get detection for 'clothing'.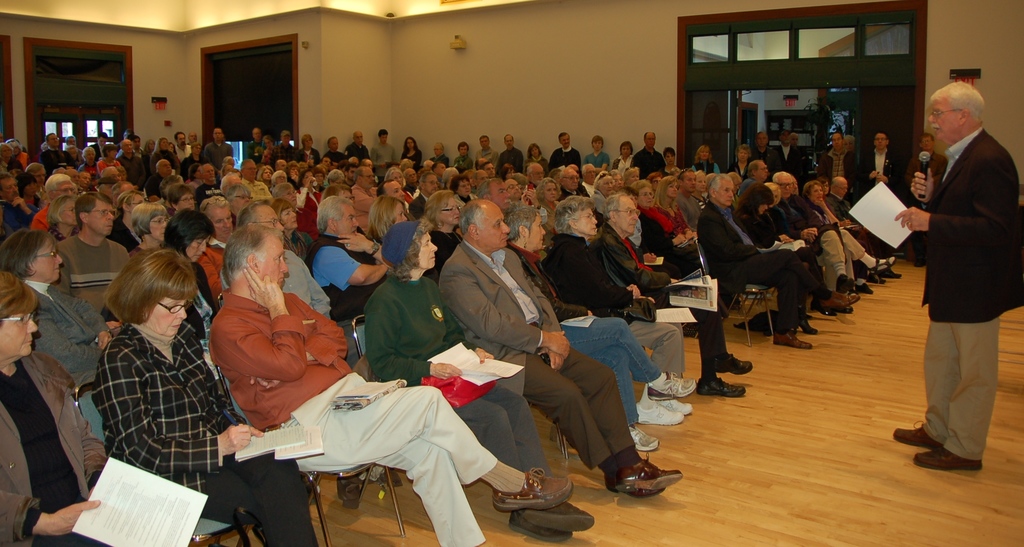
Detection: {"x1": 95, "y1": 159, "x2": 120, "y2": 174}.
